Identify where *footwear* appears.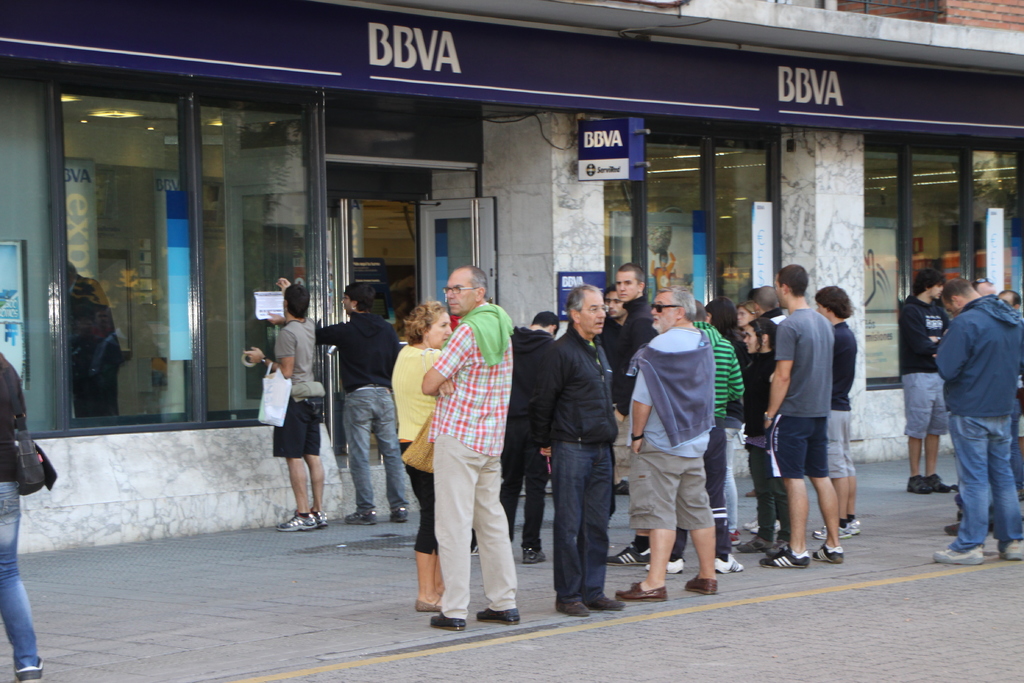
Appears at 848:520:857:533.
